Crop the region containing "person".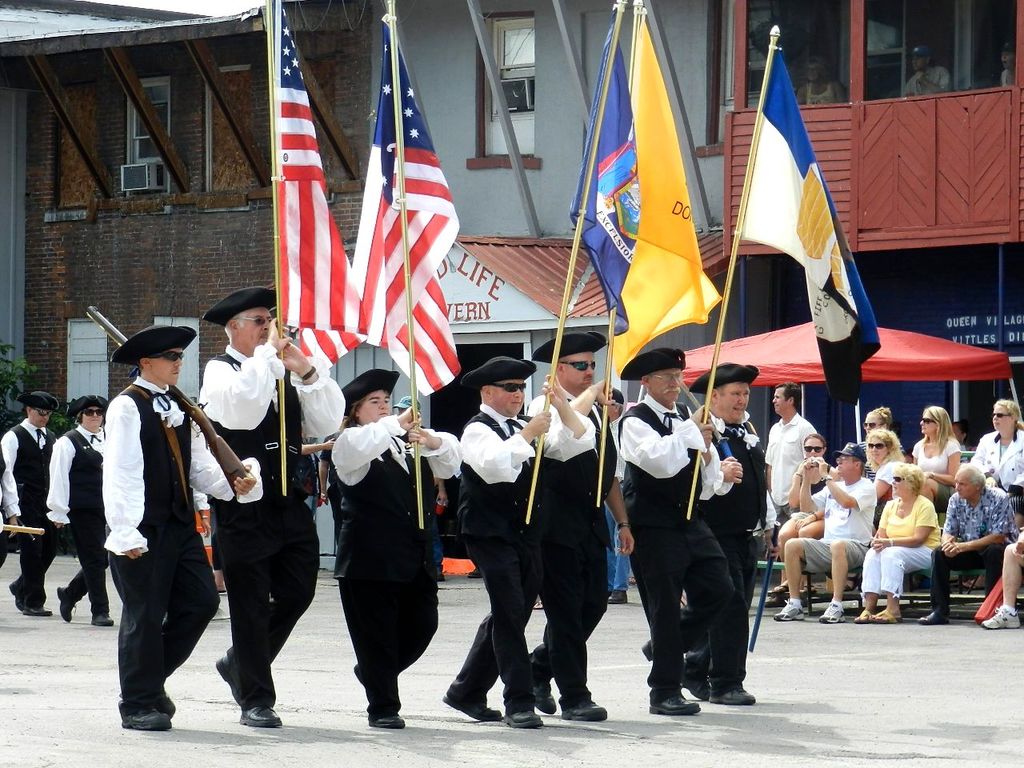
Crop region: 778/430/834/533.
